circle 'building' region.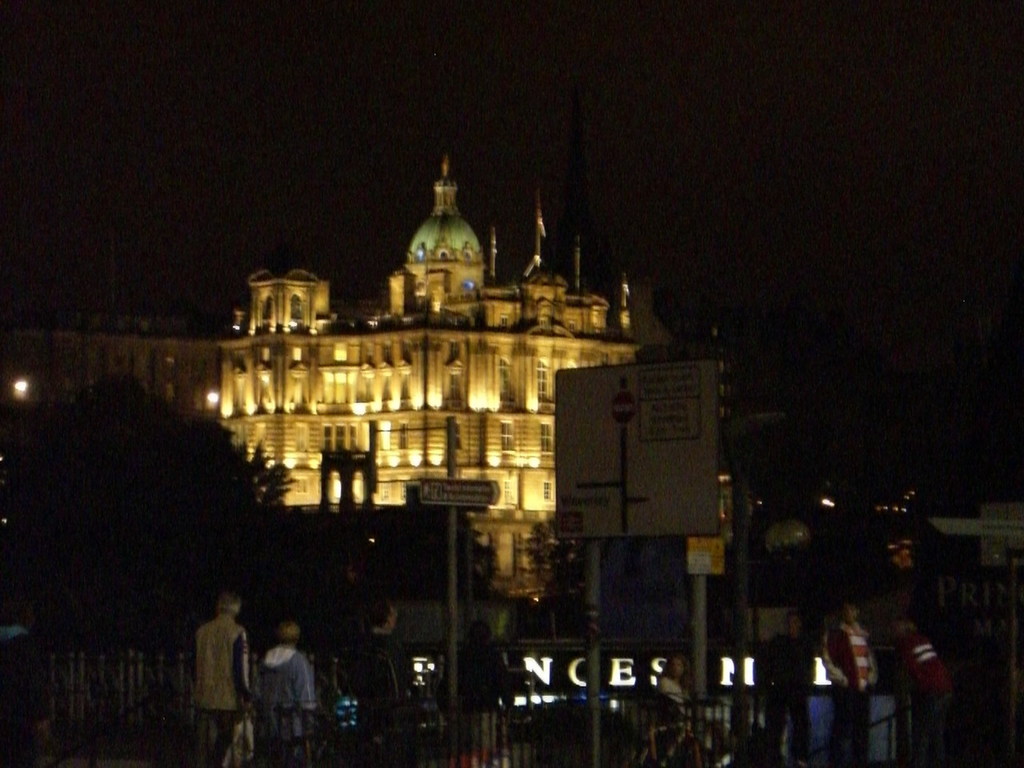
Region: (left=0, top=158, right=684, bottom=654).
